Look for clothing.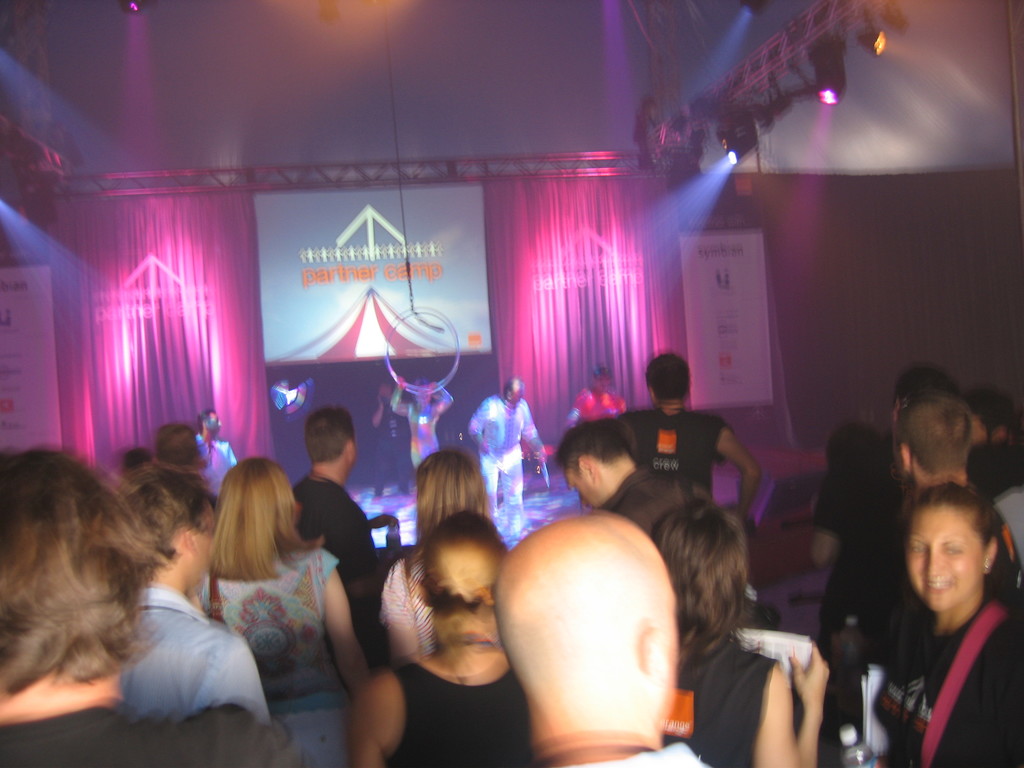
Found: box(198, 545, 337, 767).
